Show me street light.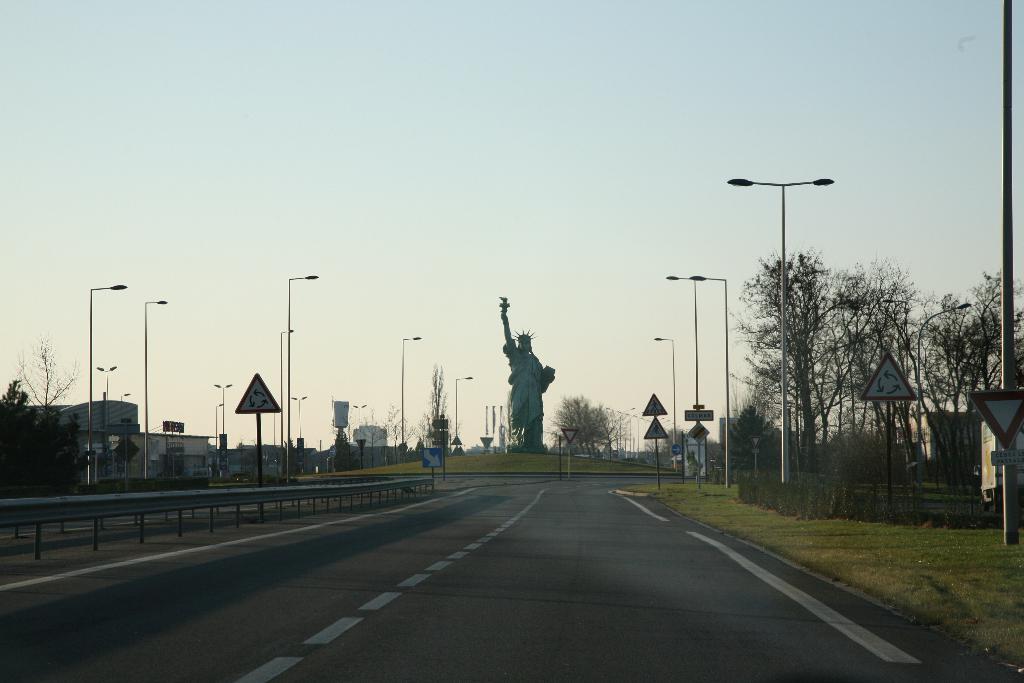
street light is here: [282,272,319,481].
